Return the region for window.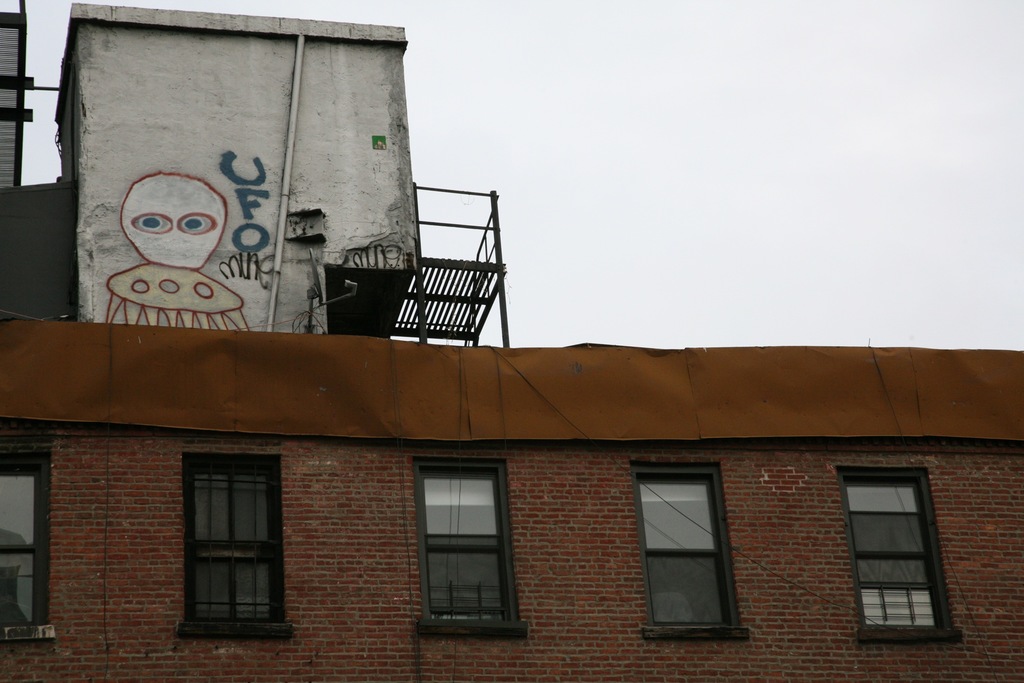
Rect(406, 453, 522, 637).
